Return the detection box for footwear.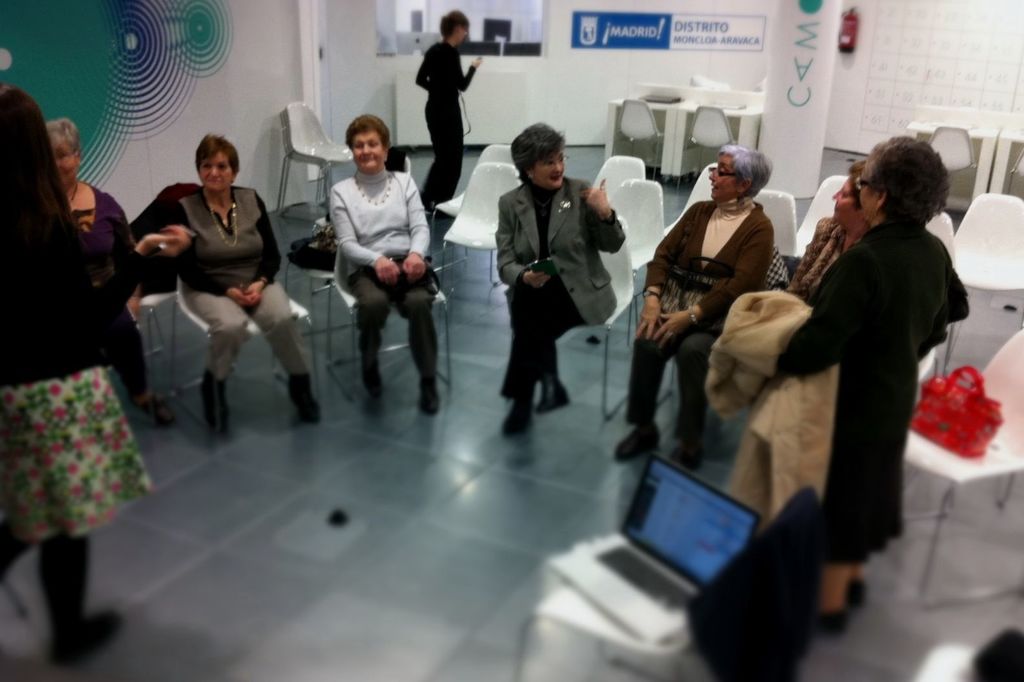
{"left": 846, "top": 578, "right": 869, "bottom": 608}.
